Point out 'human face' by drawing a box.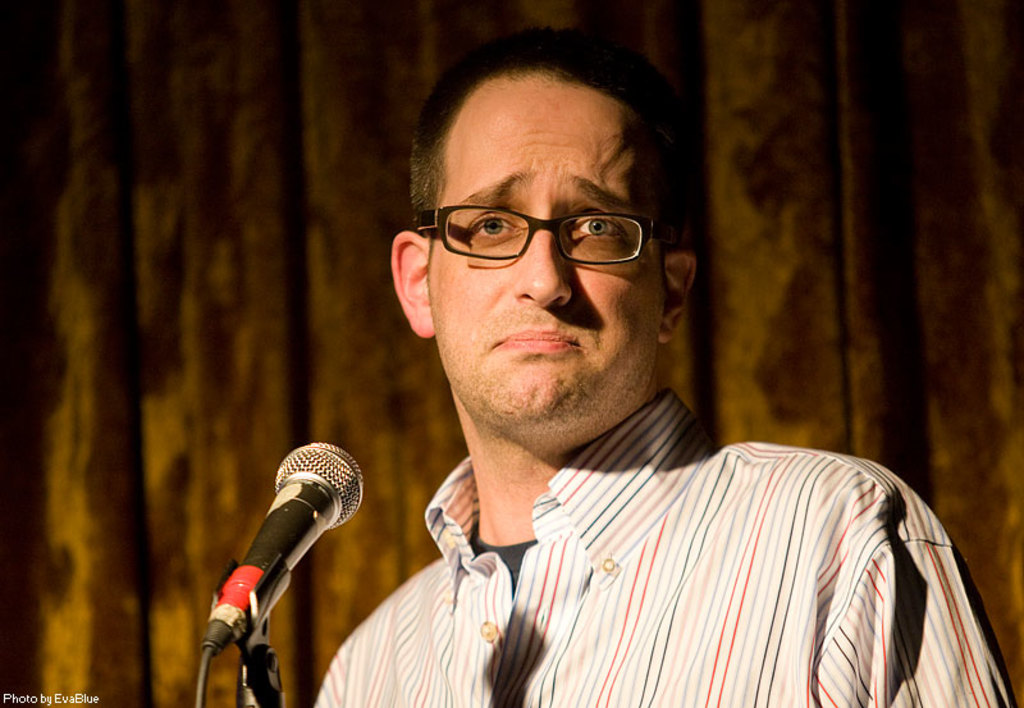
x1=424 y1=74 x2=664 y2=425.
